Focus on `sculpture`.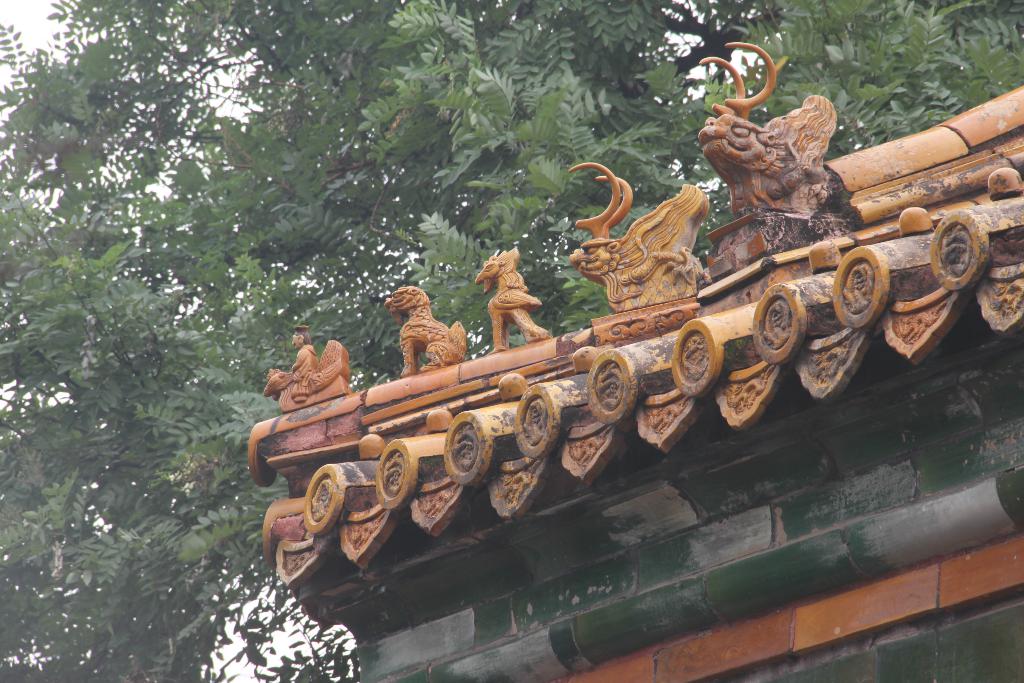
Focused at region(261, 320, 351, 414).
